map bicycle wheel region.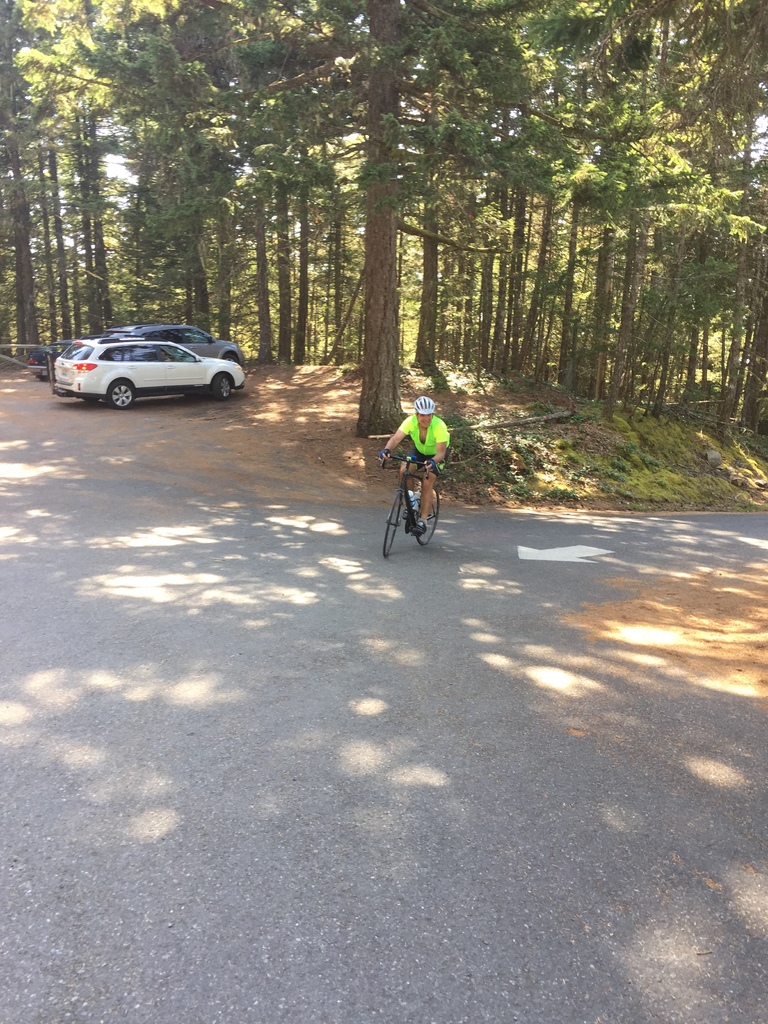
Mapped to <bbox>416, 490, 440, 549</bbox>.
